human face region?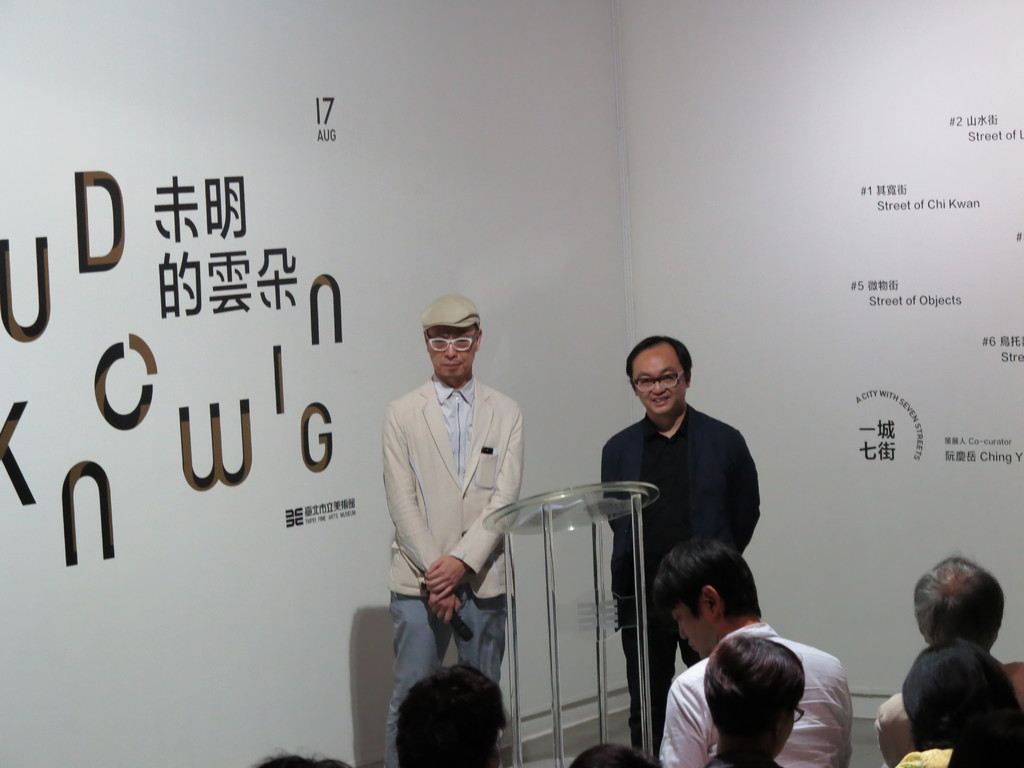
bbox(629, 352, 683, 413)
